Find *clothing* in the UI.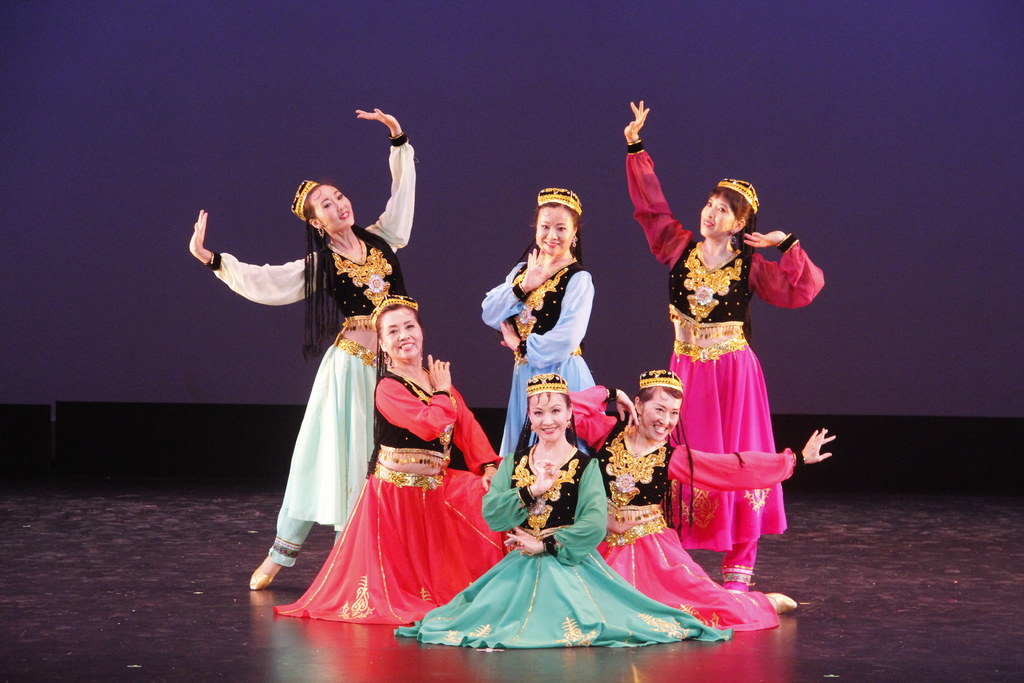
UI element at <bbox>477, 258, 598, 457</bbox>.
